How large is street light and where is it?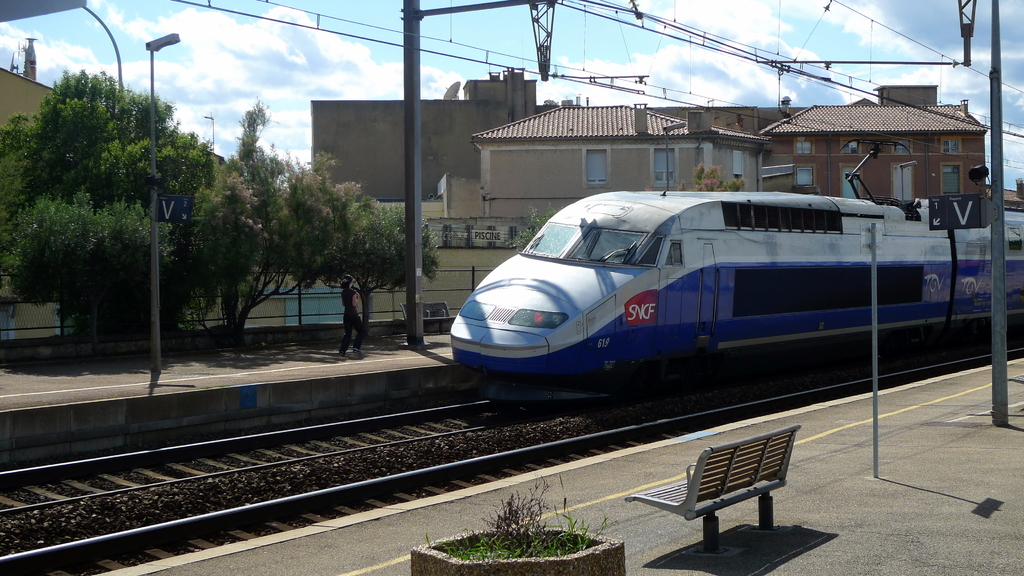
Bounding box: Rect(202, 111, 218, 147).
